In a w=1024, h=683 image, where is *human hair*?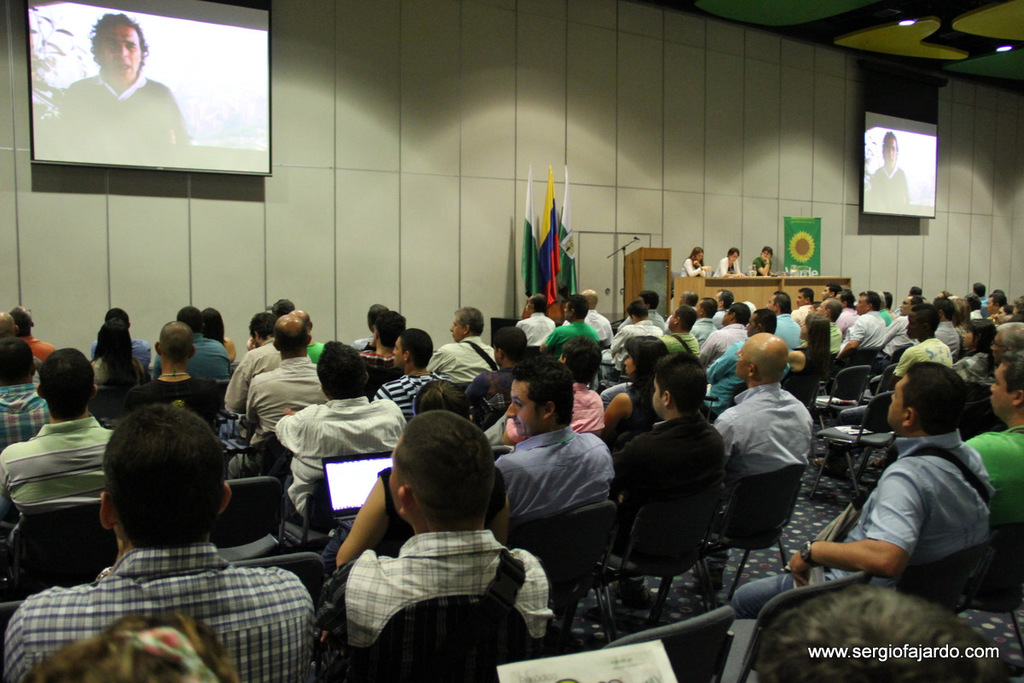
96,406,230,557.
